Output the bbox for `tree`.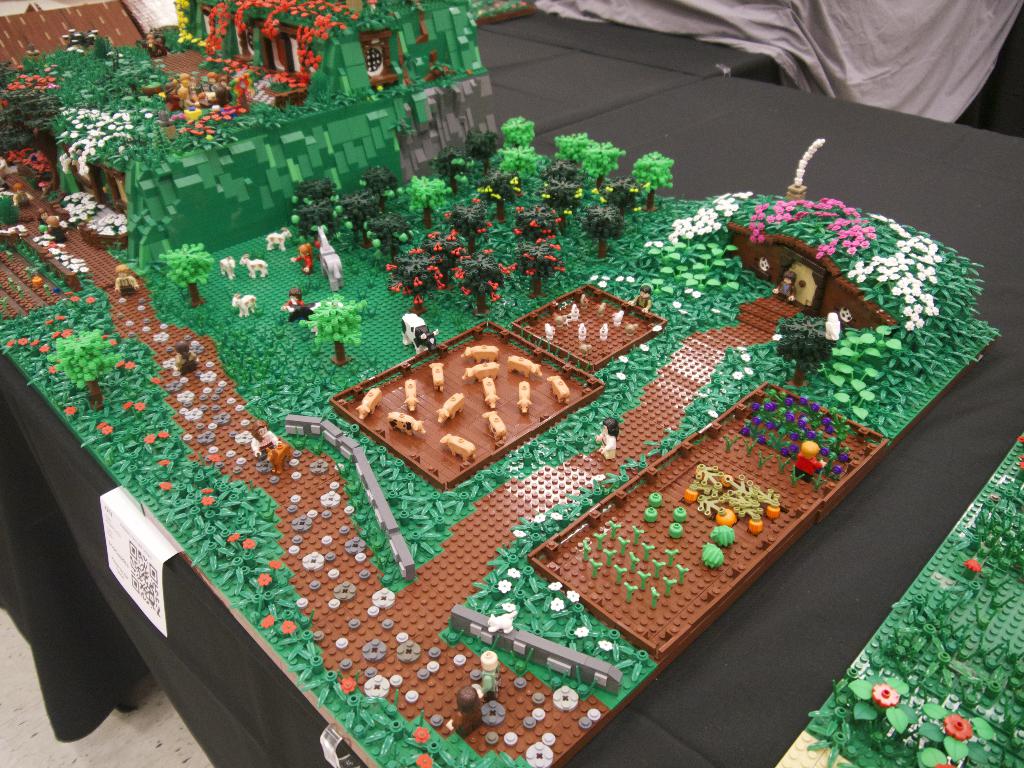
l=499, t=143, r=540, b=182.
